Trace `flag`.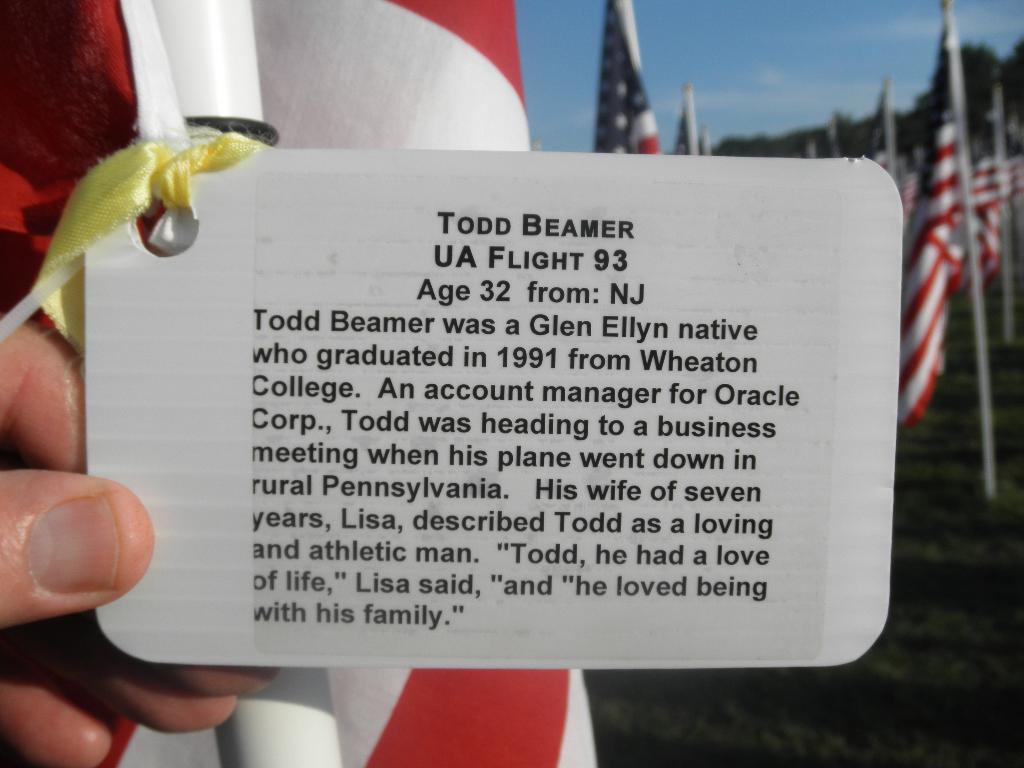
Traced to bbox=[586, 0, 663, 155].
